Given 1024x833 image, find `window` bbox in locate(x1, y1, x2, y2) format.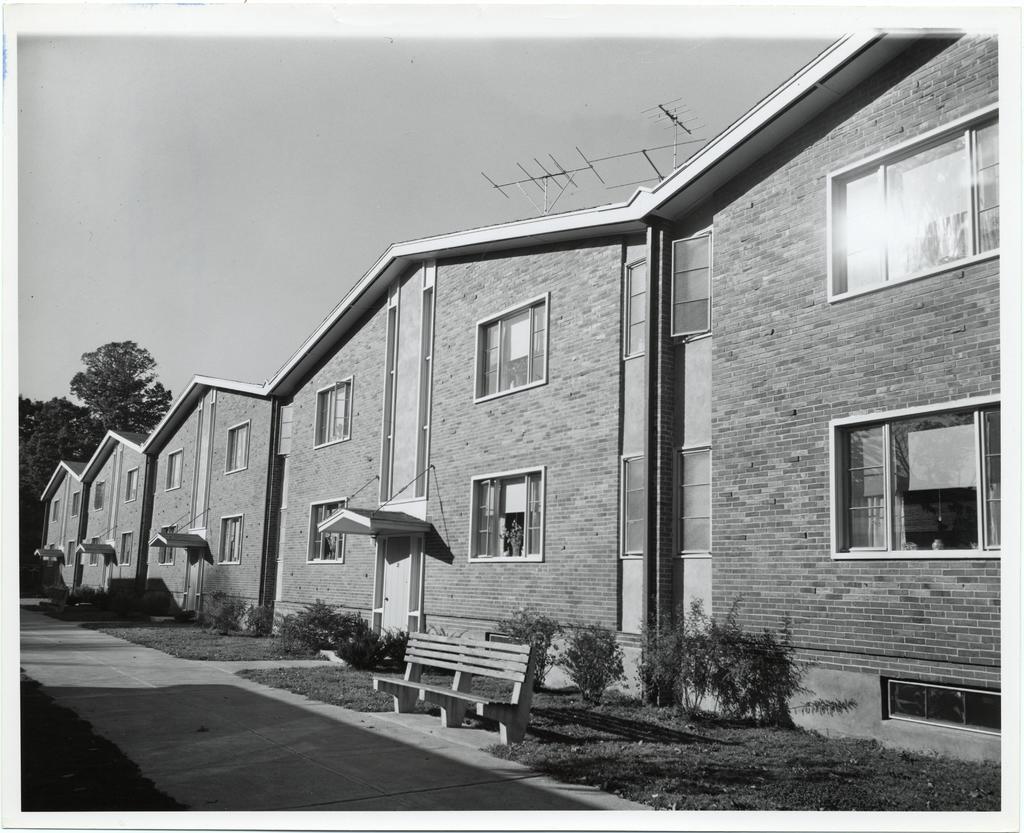
locate(315, 384, 352, 448).
